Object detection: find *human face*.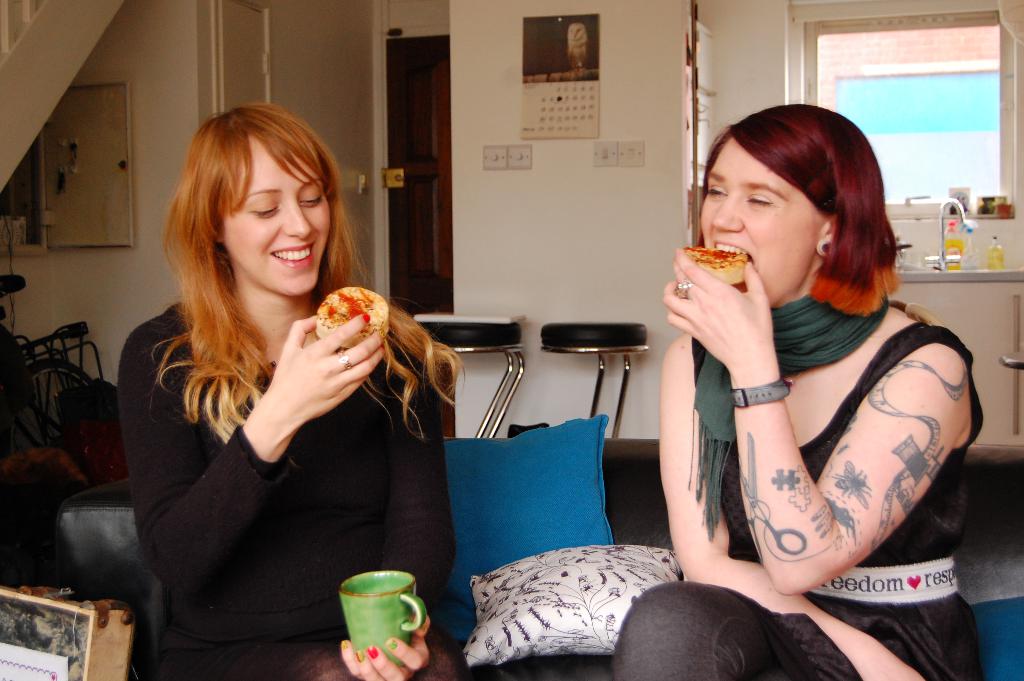
BBox(701, 142, 827, 306).
